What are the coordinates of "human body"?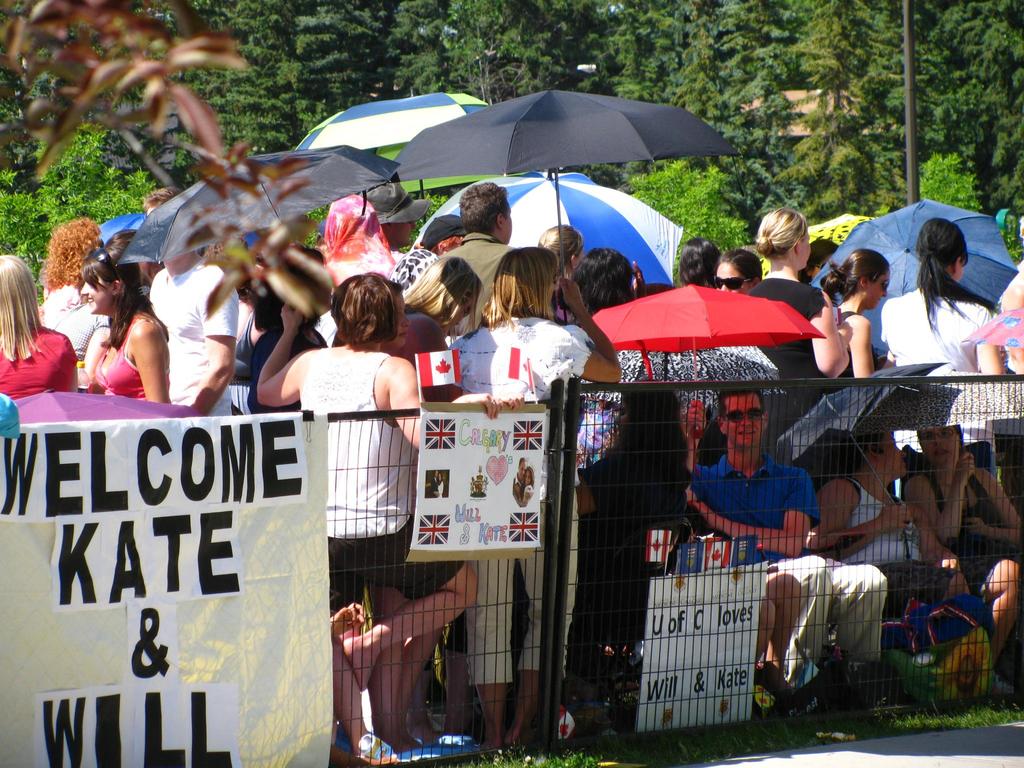
bbox(715, 246, 763, 308).
